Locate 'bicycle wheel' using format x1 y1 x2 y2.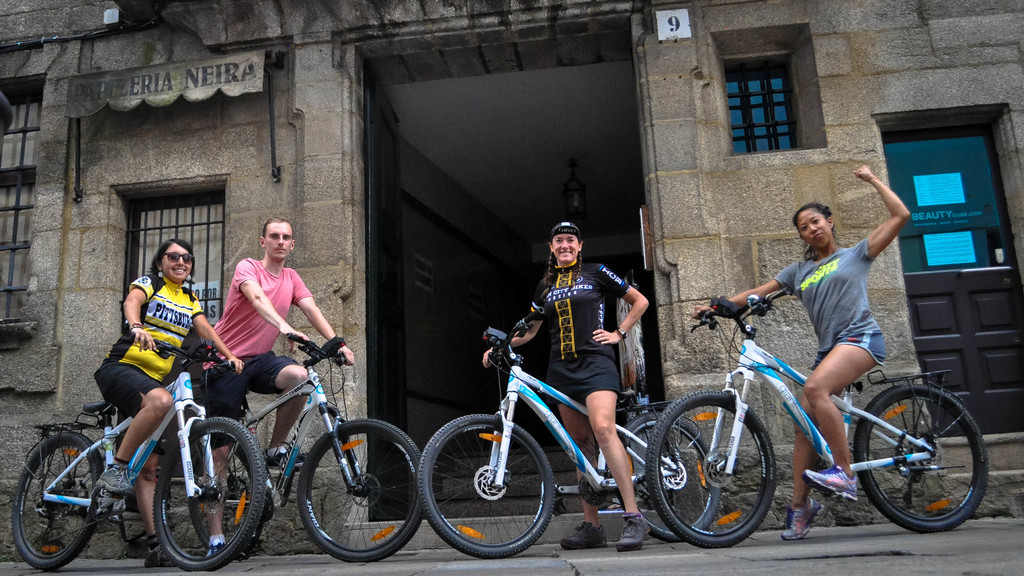
614 408 723 546.
